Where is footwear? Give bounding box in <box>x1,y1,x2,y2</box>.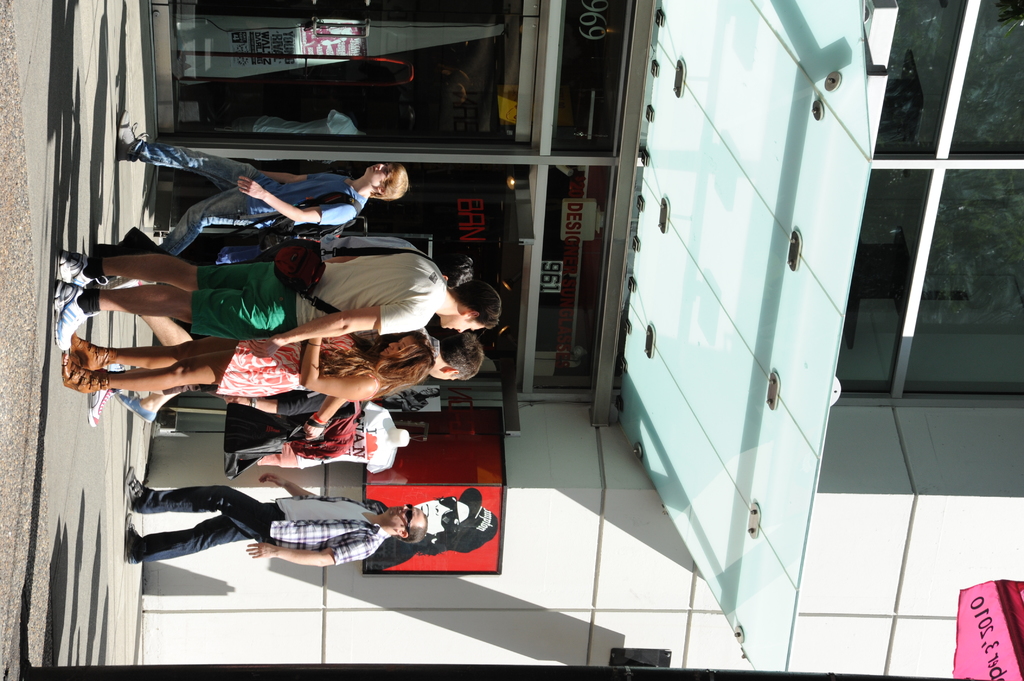
<box>53,296,95,349</box>.
